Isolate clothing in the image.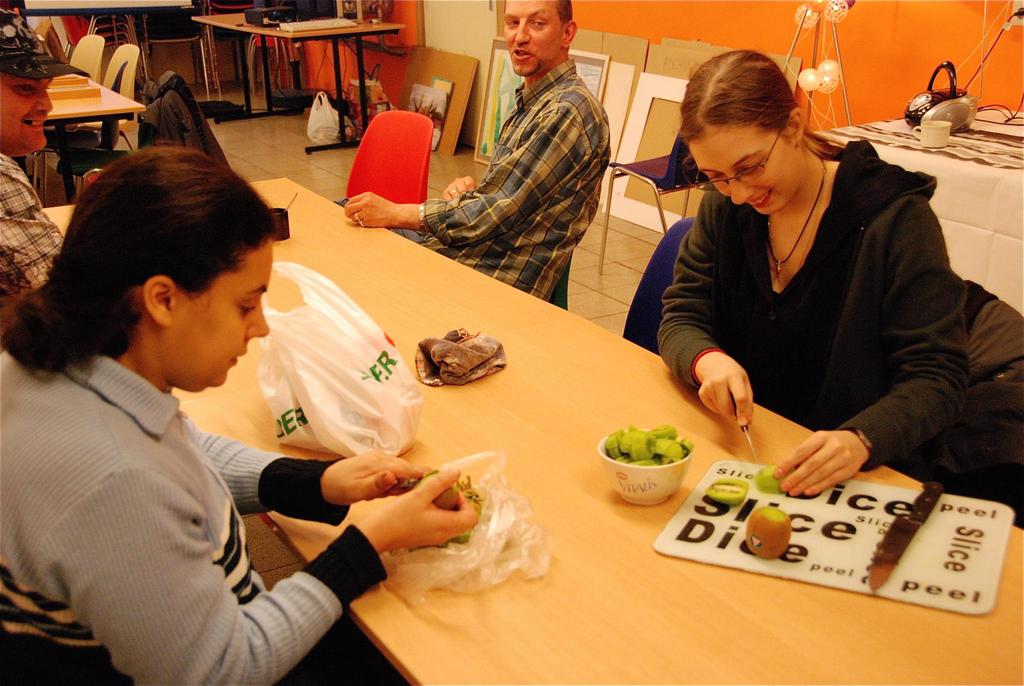
Isolated region: box(858, 275, 1023, 530).
